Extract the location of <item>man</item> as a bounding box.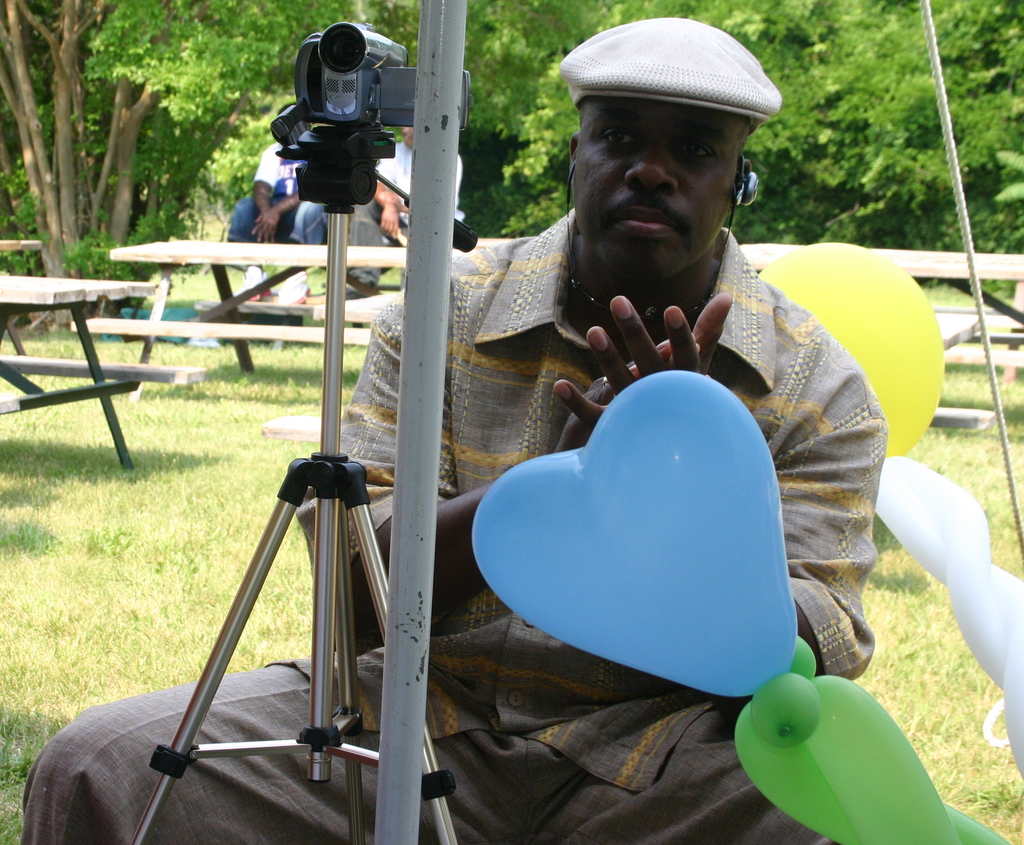
Rect(20, 17, 889, 844).
